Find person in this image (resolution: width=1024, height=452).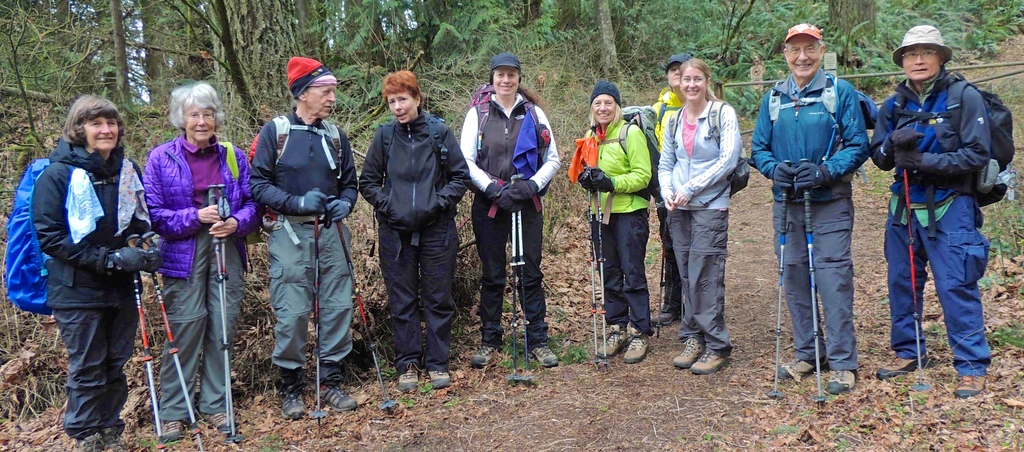
745, 26, 881, 387.
